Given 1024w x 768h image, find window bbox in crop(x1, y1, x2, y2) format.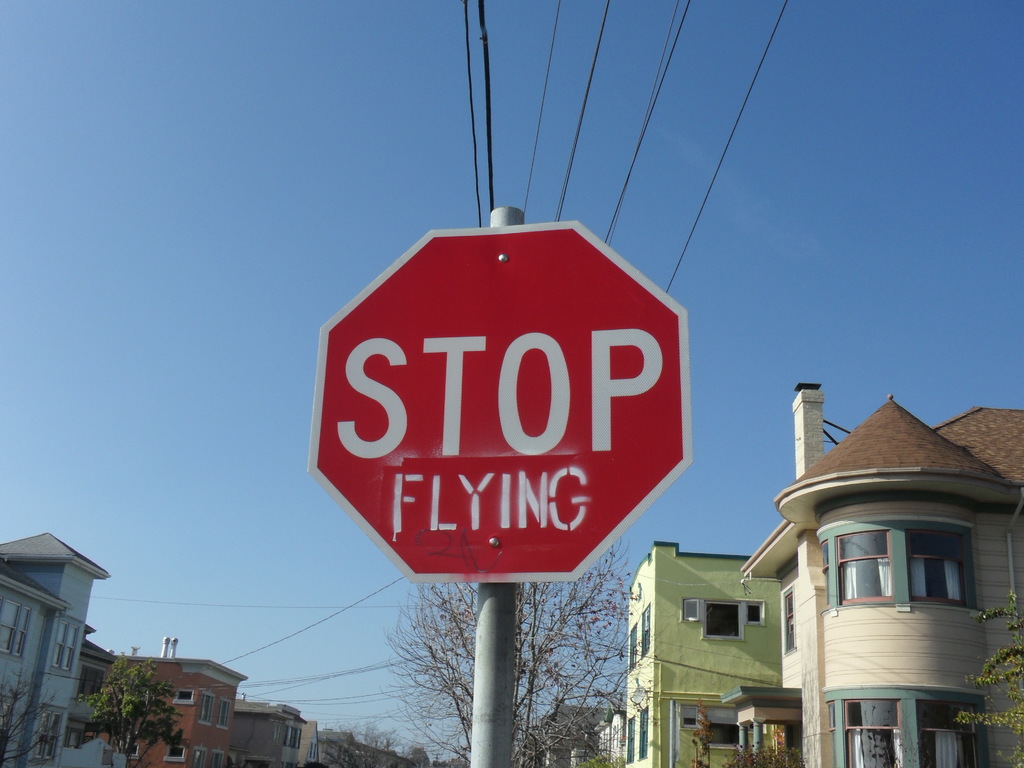
crop(639, 613, 657, 658).
